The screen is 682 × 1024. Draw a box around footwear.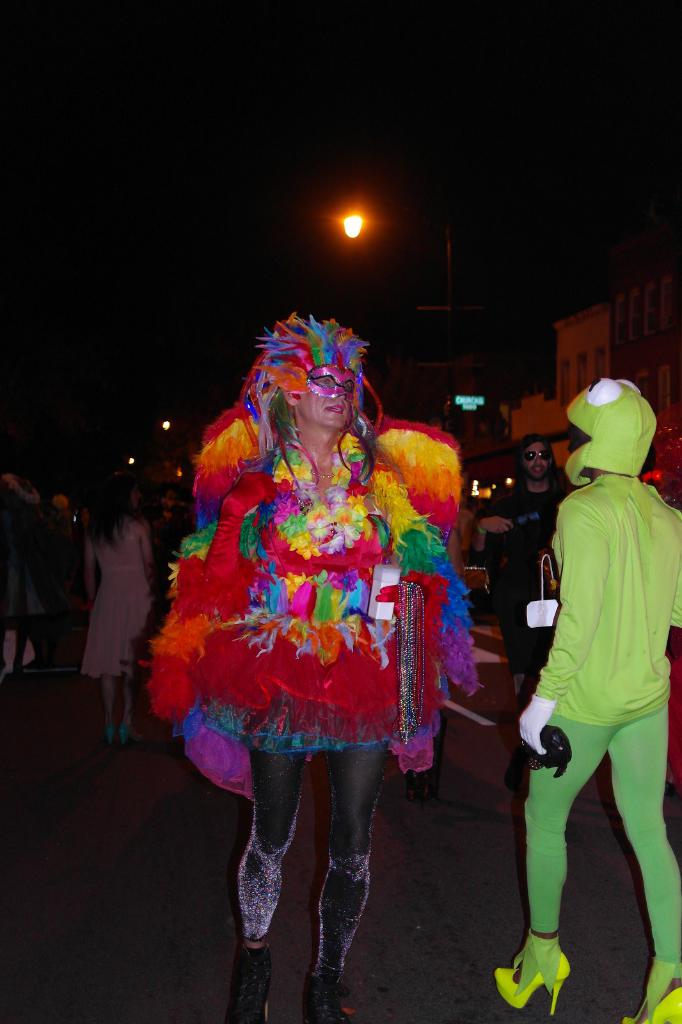
x1=301, y1=970, x2=350, y2=1023.
